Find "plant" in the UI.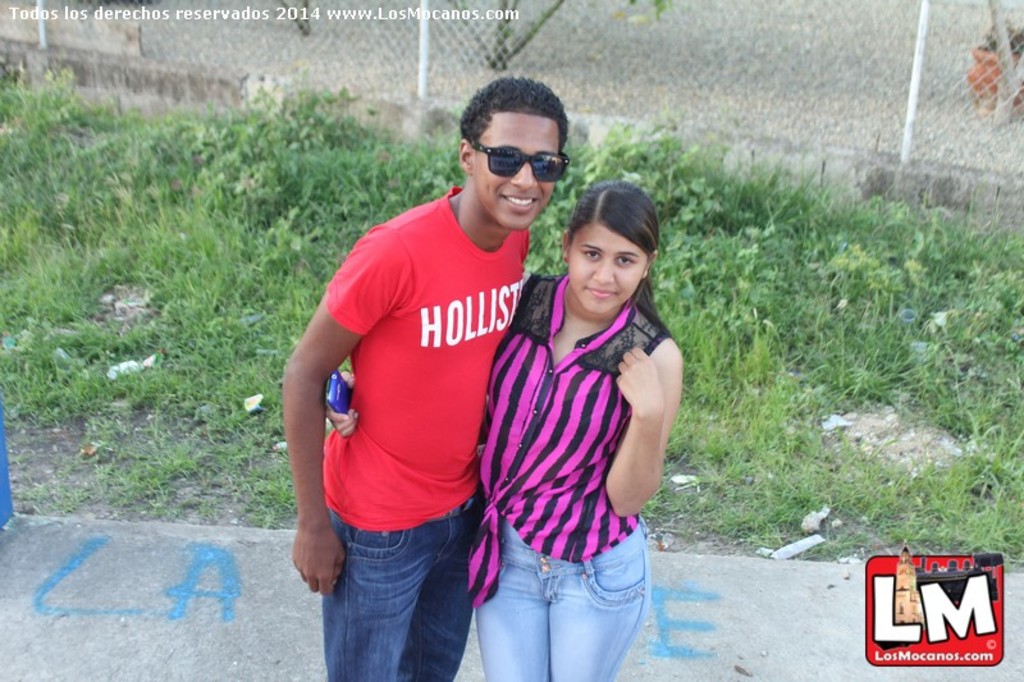
UI element at (x1=0, y1=47, x2=1023, y2=566).
